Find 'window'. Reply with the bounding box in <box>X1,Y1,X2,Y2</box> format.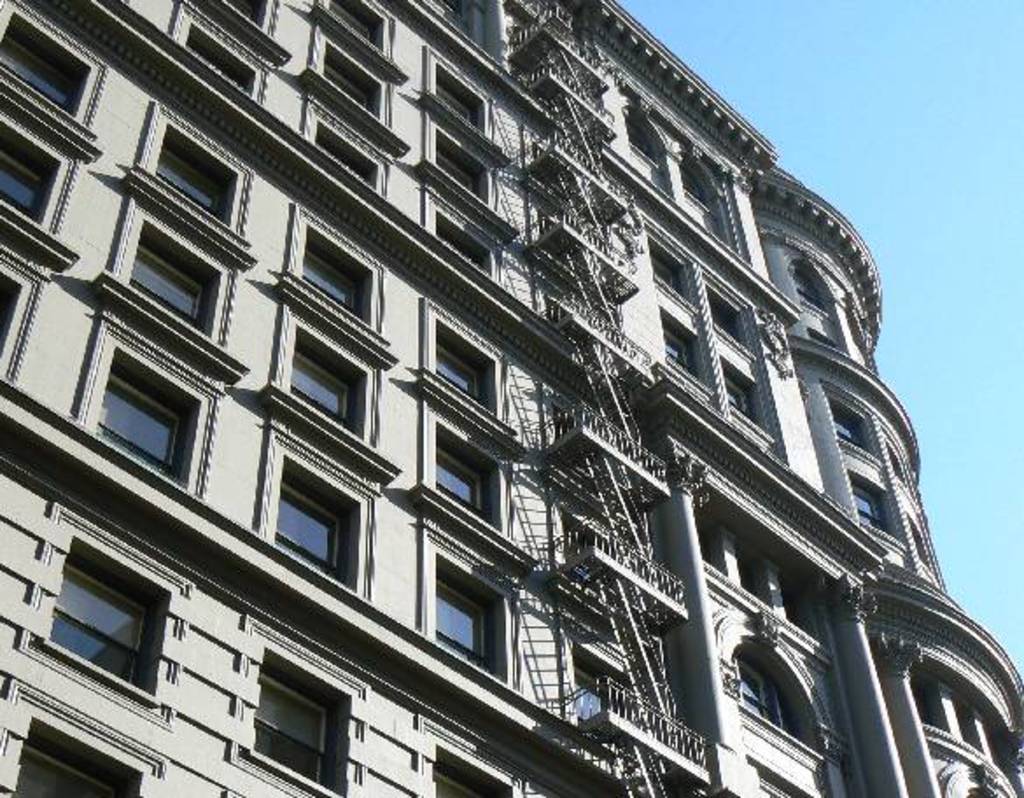
<box>830,399,872,455</box>.
